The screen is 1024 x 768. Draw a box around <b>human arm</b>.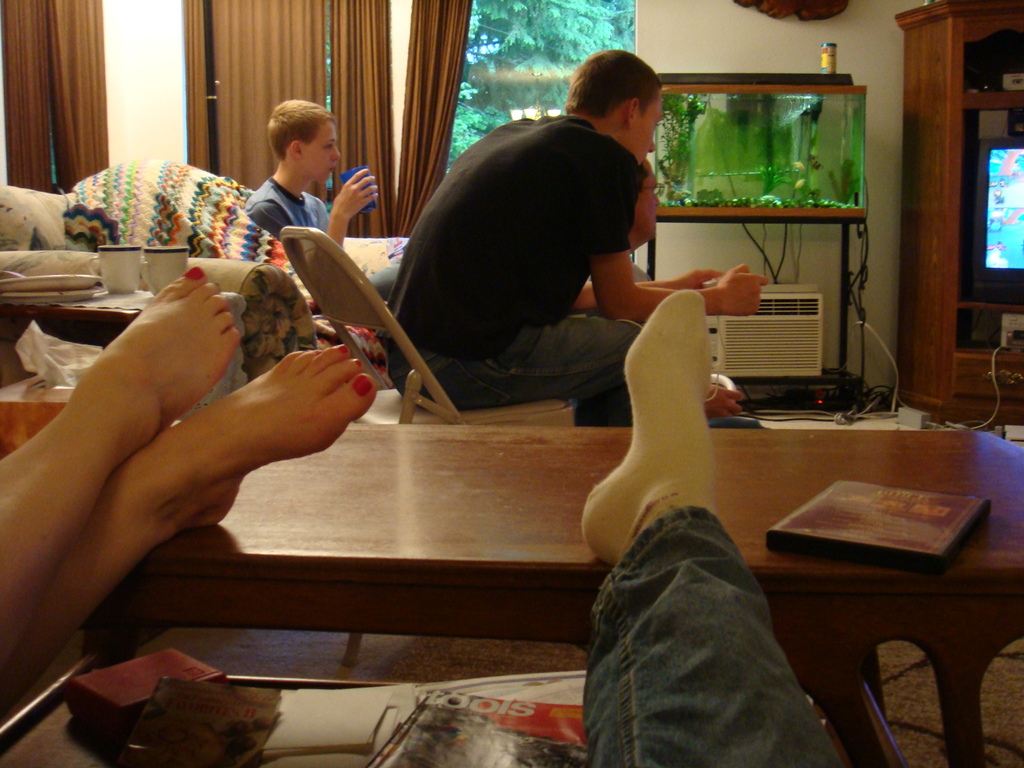
(x1=242, y1=163, x2=378, y2=257).
